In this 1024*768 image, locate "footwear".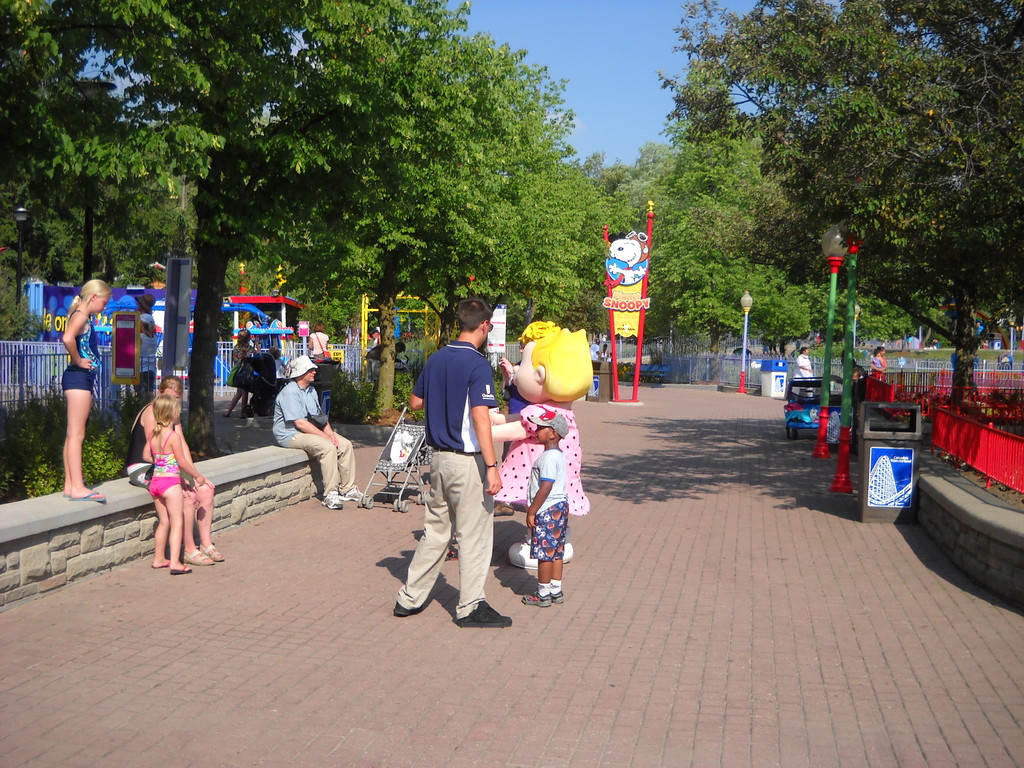
Bounding box: bbox=[150, 558, 173, 569].
